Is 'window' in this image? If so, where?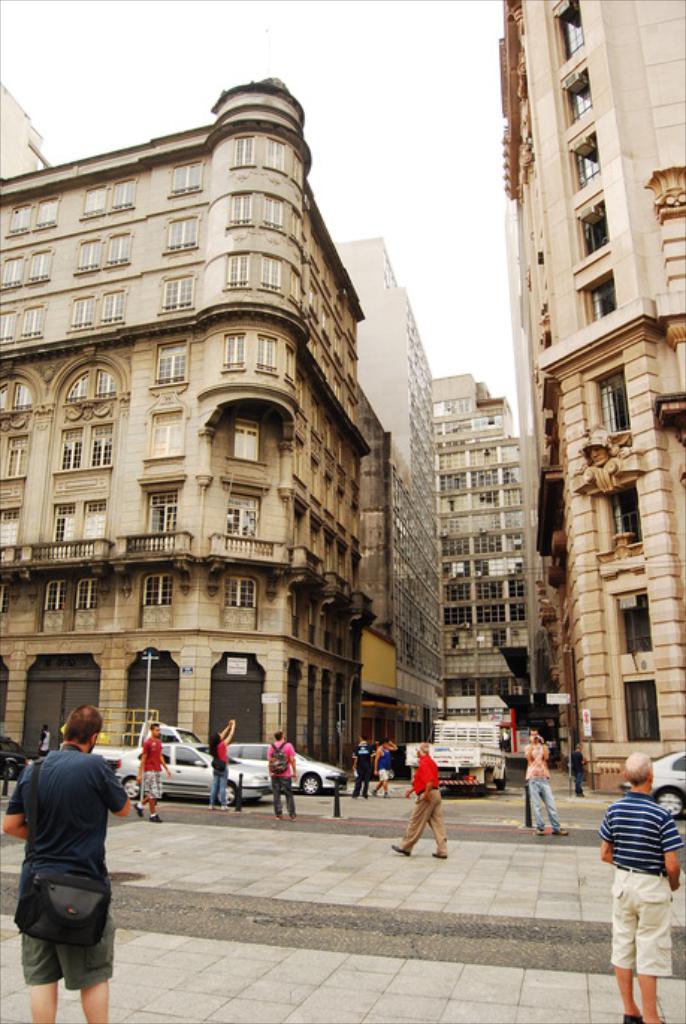
Yes, at select_region(160, 214, 199, 248).
